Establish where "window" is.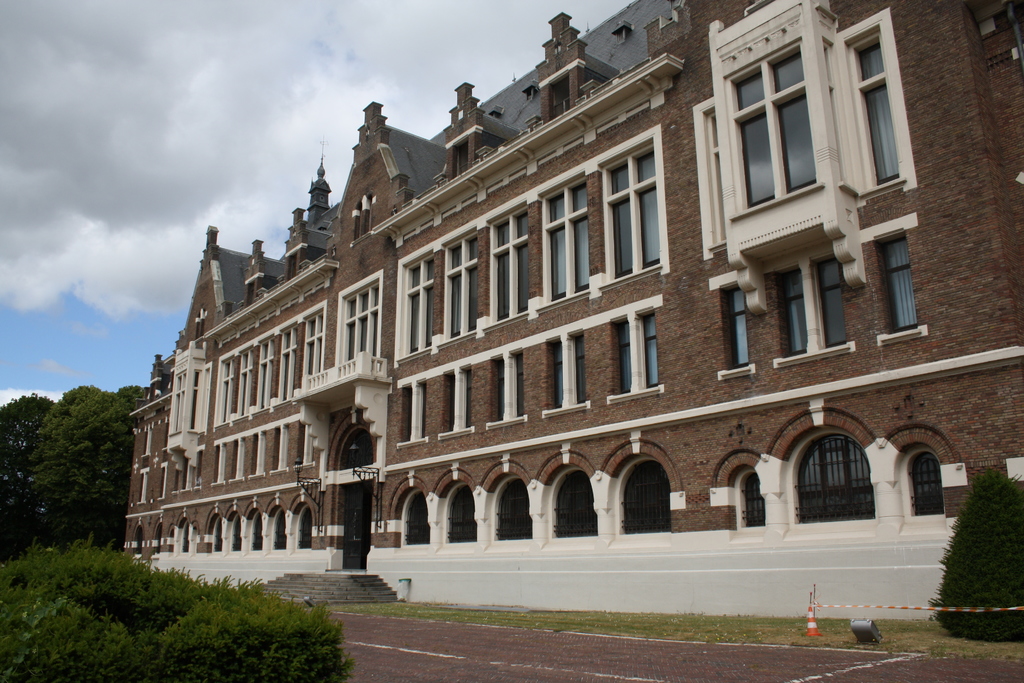
Established at locate(402, 252, 436, 363).
